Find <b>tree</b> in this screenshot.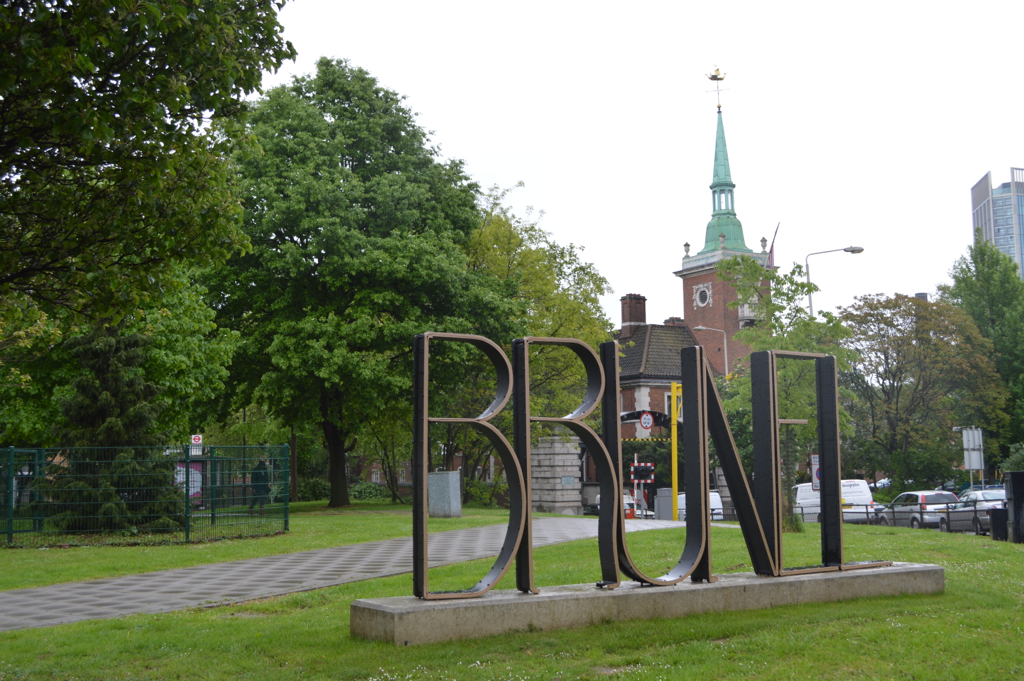
The bounding box for <b>tree</b> is locate(470, 189, 639, 509).
